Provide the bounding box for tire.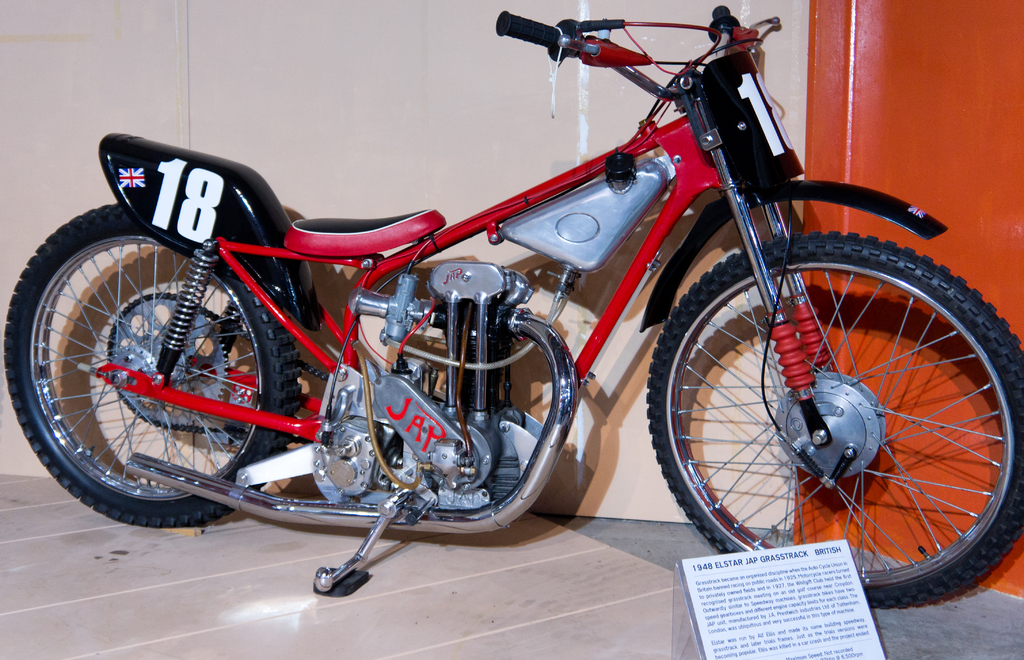
[10,204,300,529].
